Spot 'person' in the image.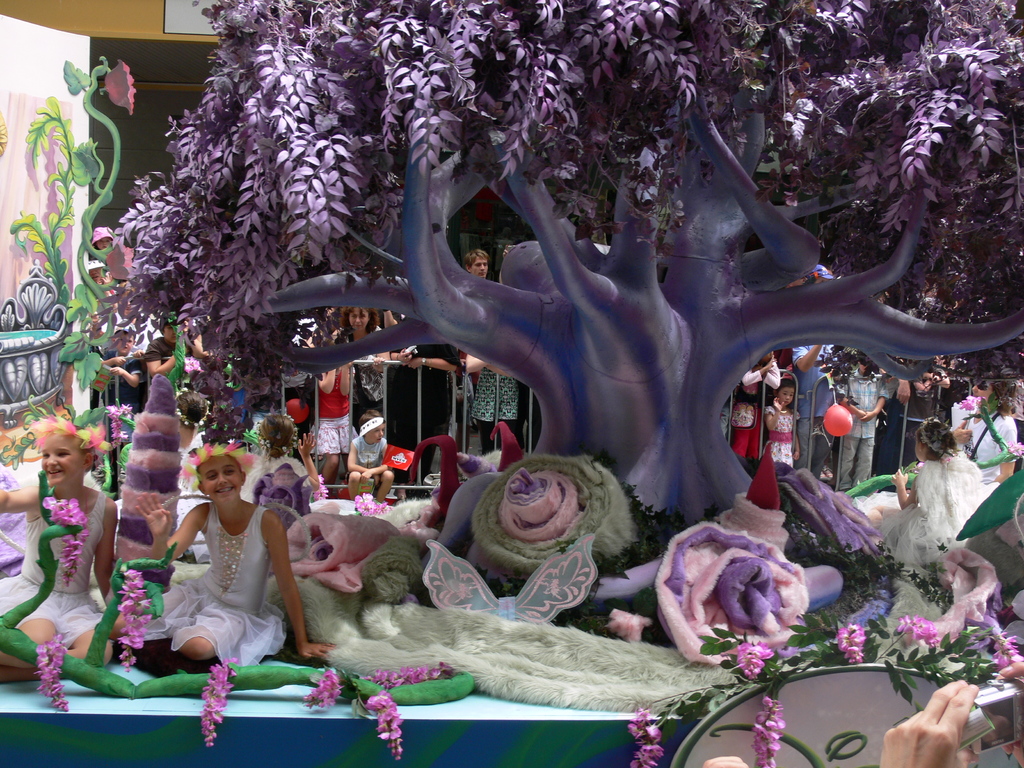
'person' found at <box>326,297,383,352</box>.
